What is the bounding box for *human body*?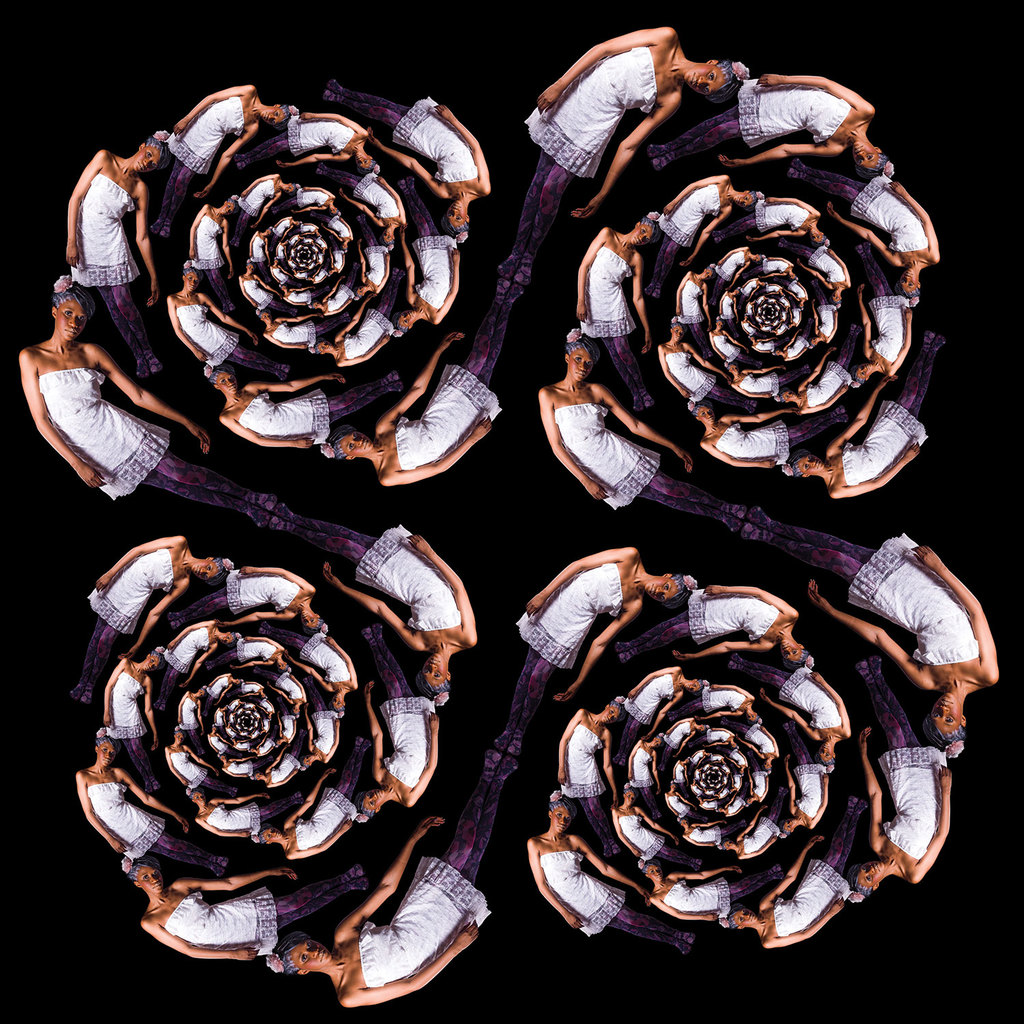
bbox=(259, 491, 482, 659).
